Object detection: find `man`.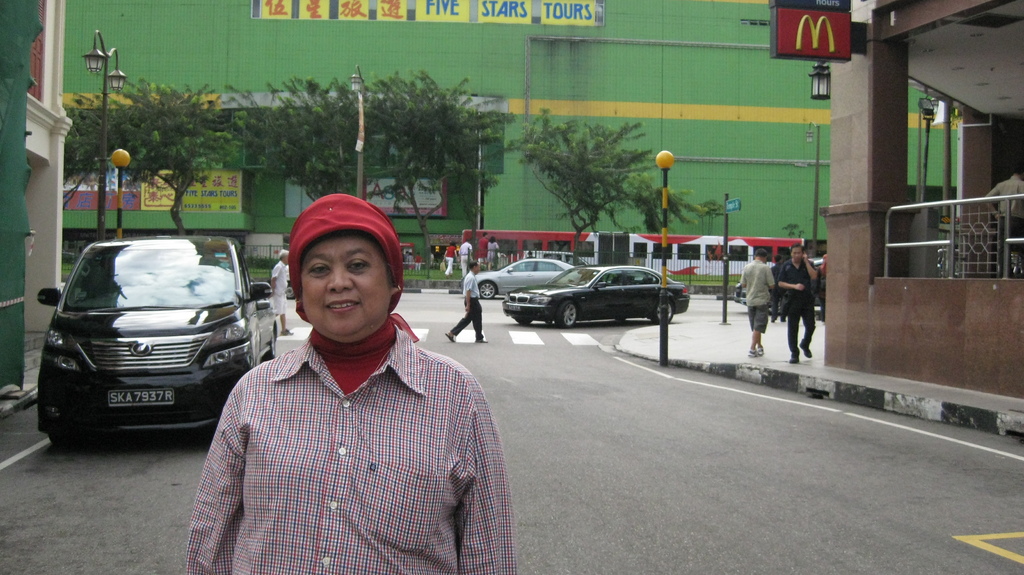
{"x1": 739, "y1": 248, "x2": 774, "y2": 358}.
